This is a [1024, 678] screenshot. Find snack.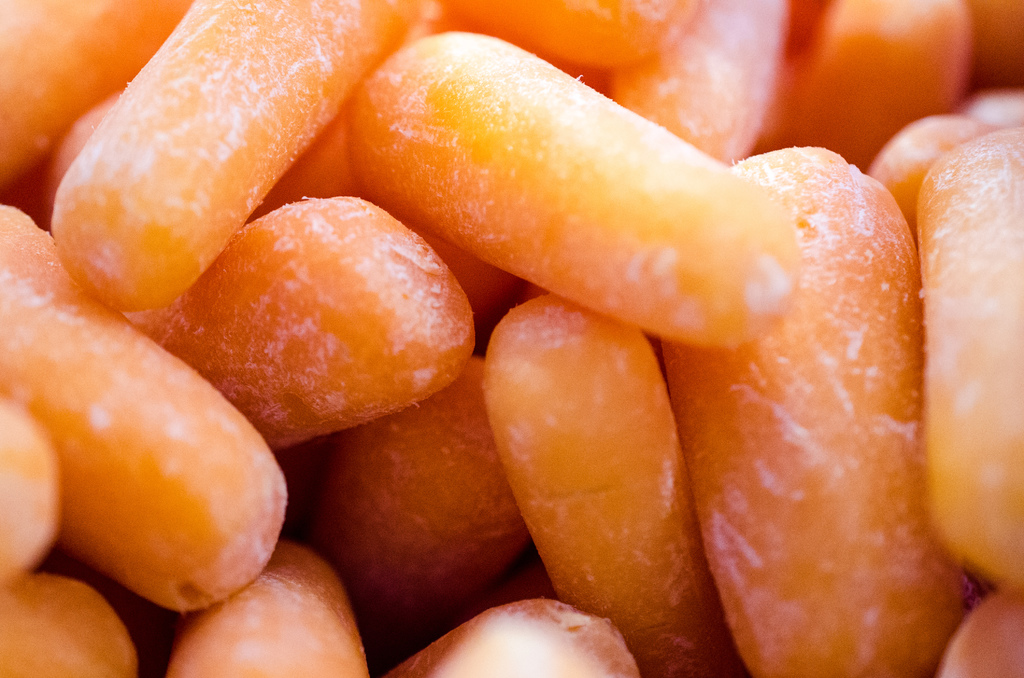
Bounding box: bbox(486, 298, 708, 647).
